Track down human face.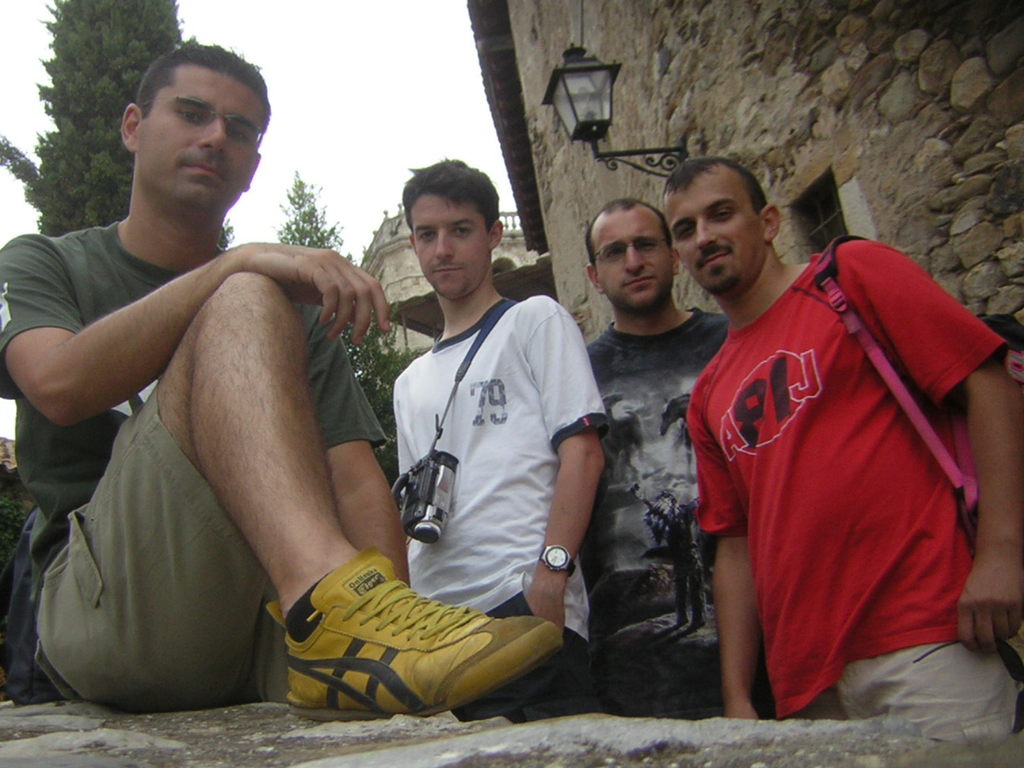
Tracked to box=[662, 161, 765, 290].
